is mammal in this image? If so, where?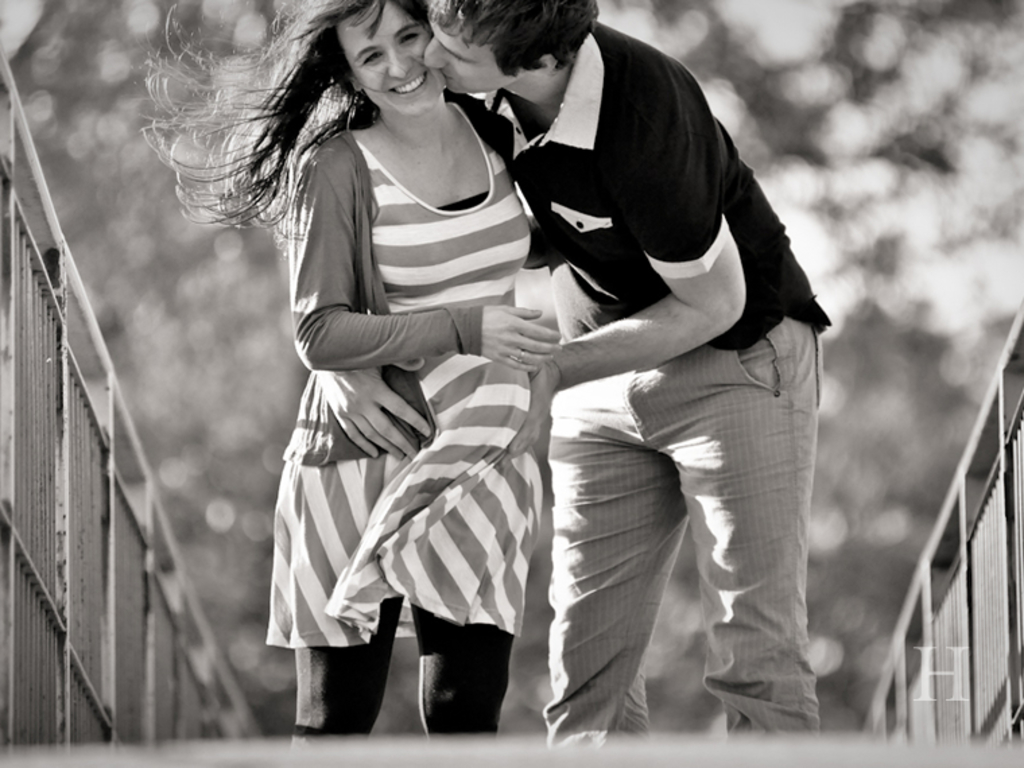
Yes, at <box>423,0,821,733</box>.
